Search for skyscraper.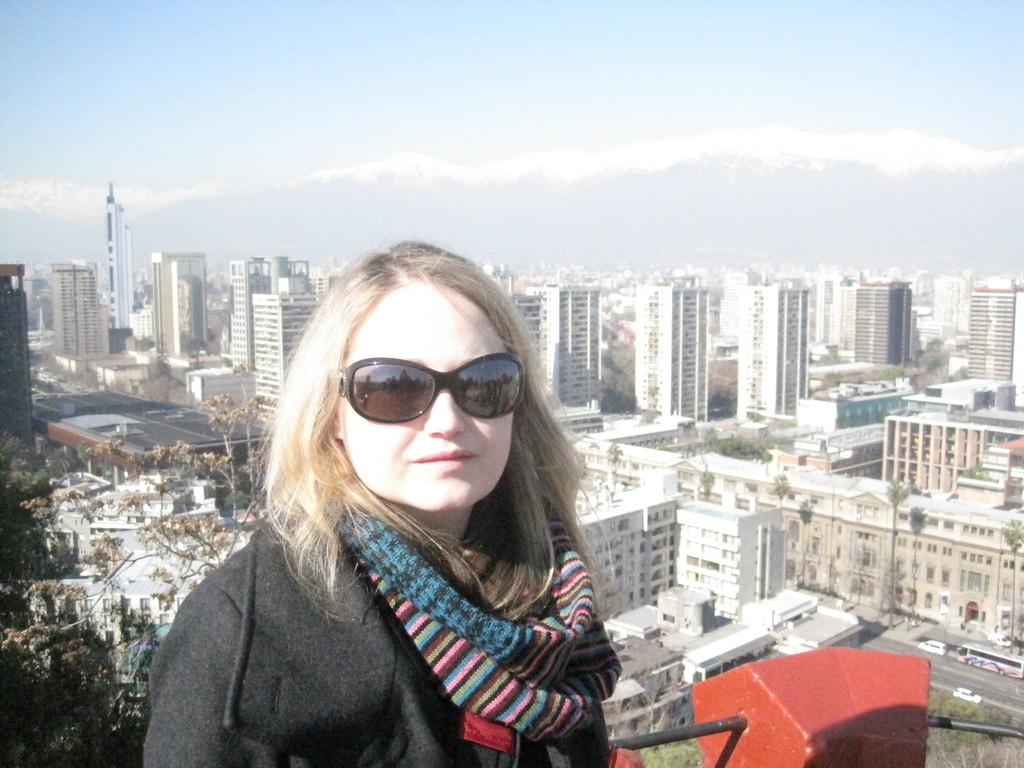
Found at <bbox>212, 253, 275, 376</bbox>.
